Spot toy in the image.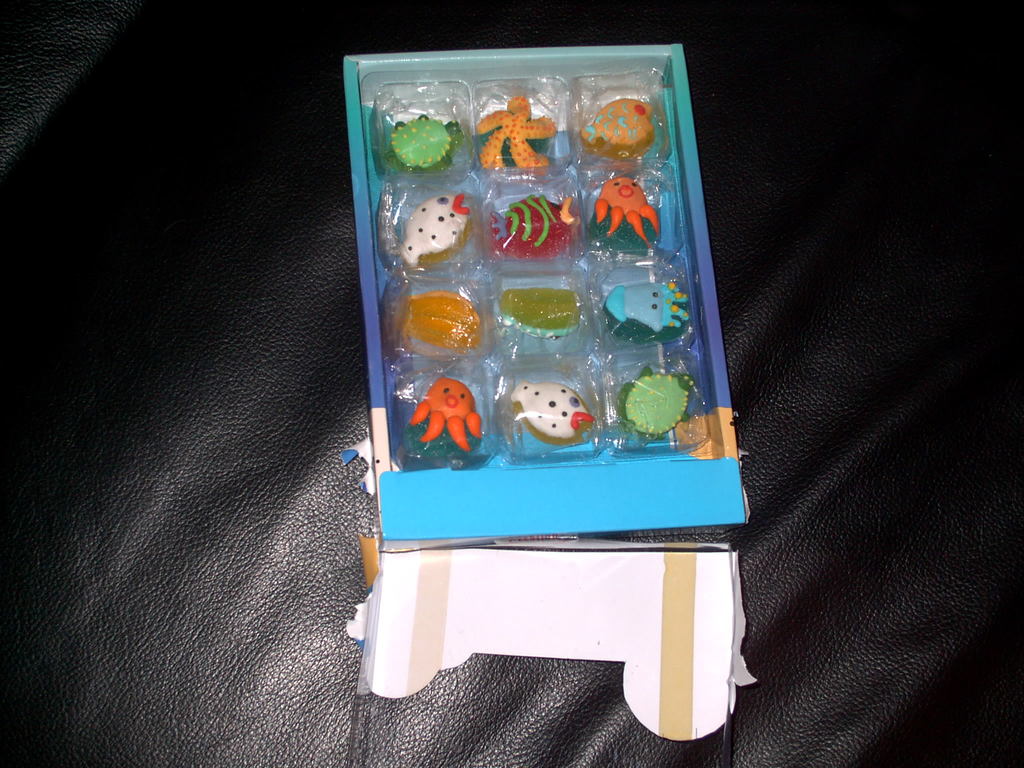
toy found at {"left": 502, "top": 285, "right": 582, "bottom": 339}.
